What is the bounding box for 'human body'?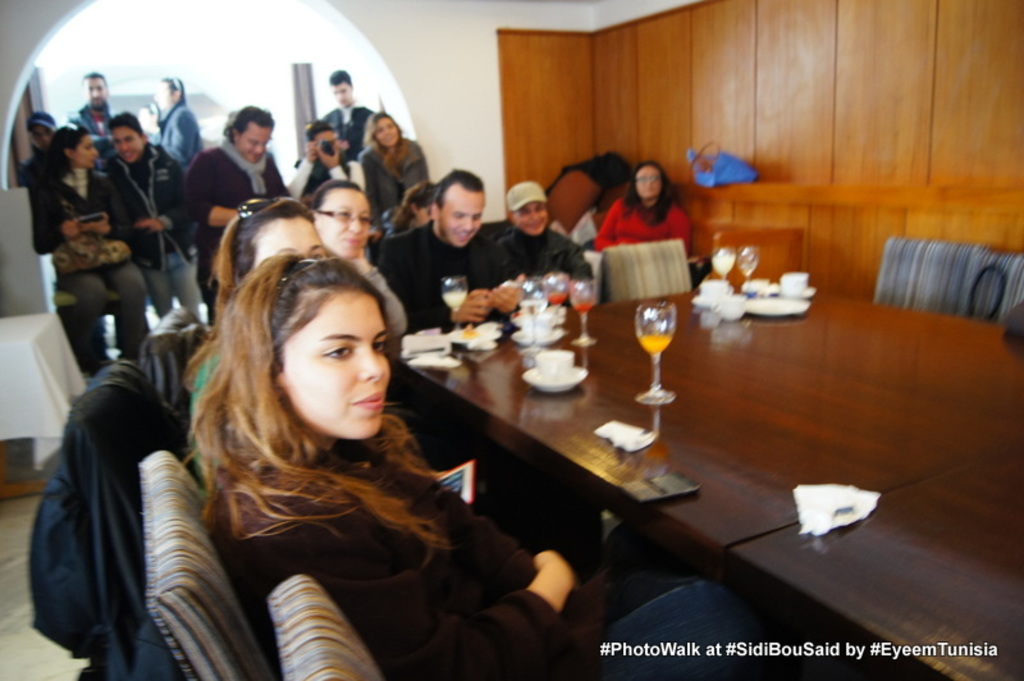
left=96, top=142, right=204, bottom=317.
